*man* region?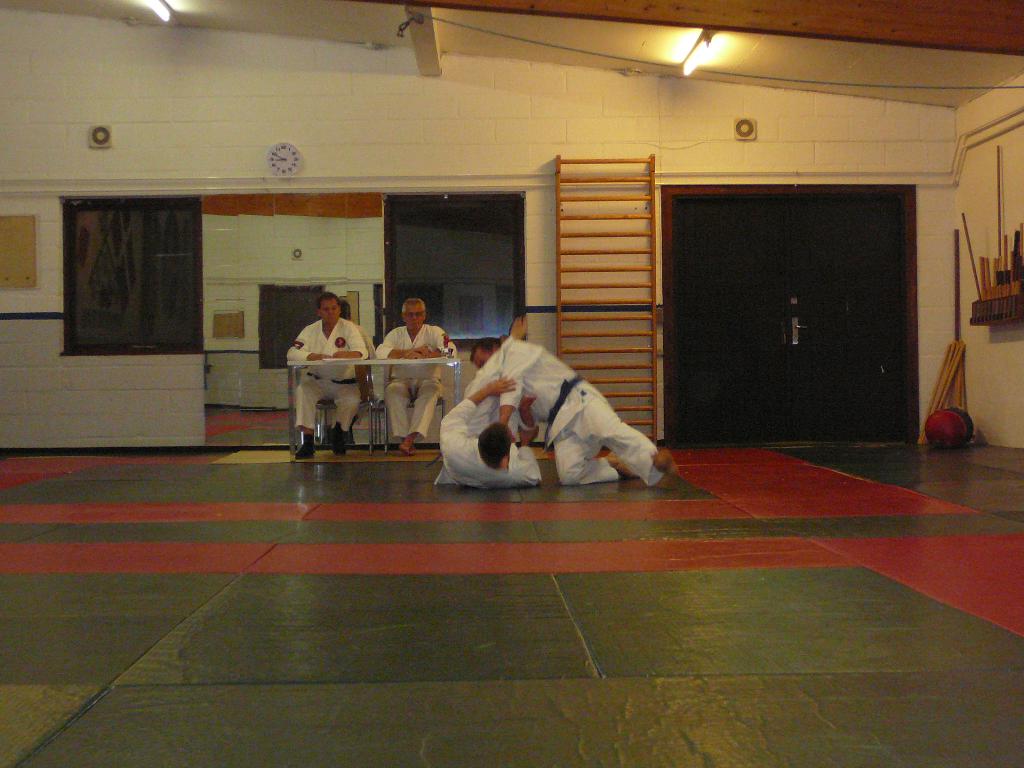
[left=467, top=335, right=679, bottom=490]
